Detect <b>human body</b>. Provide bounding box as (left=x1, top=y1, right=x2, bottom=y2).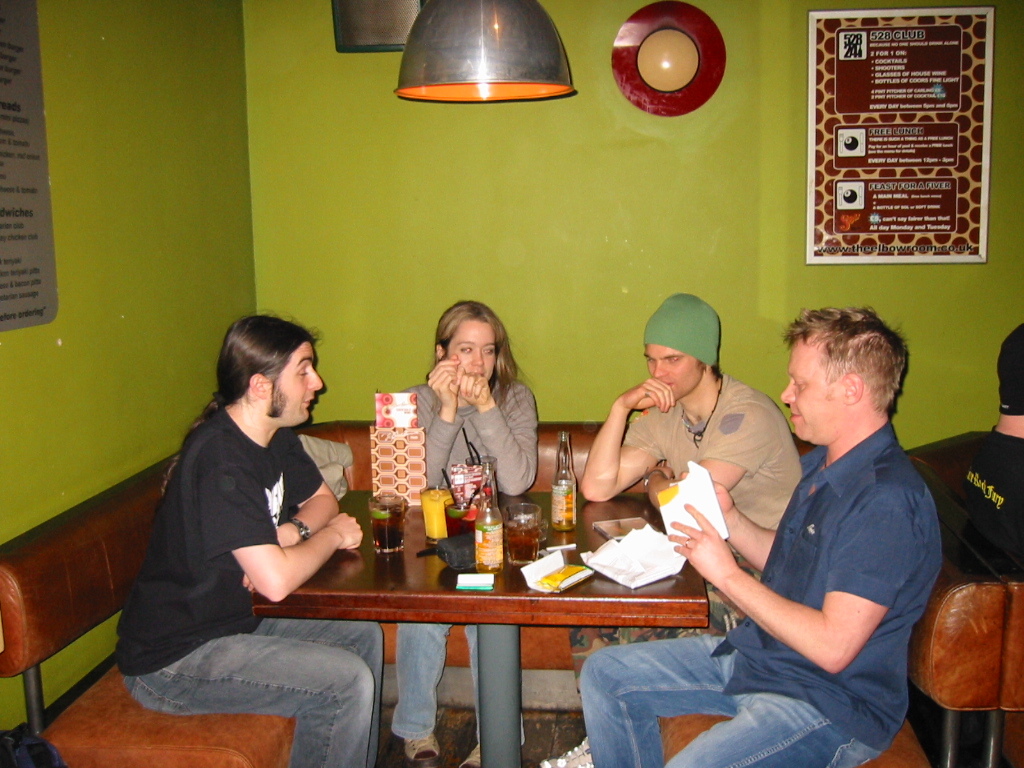
(left=390, top=302, right=540, bottom=767).
